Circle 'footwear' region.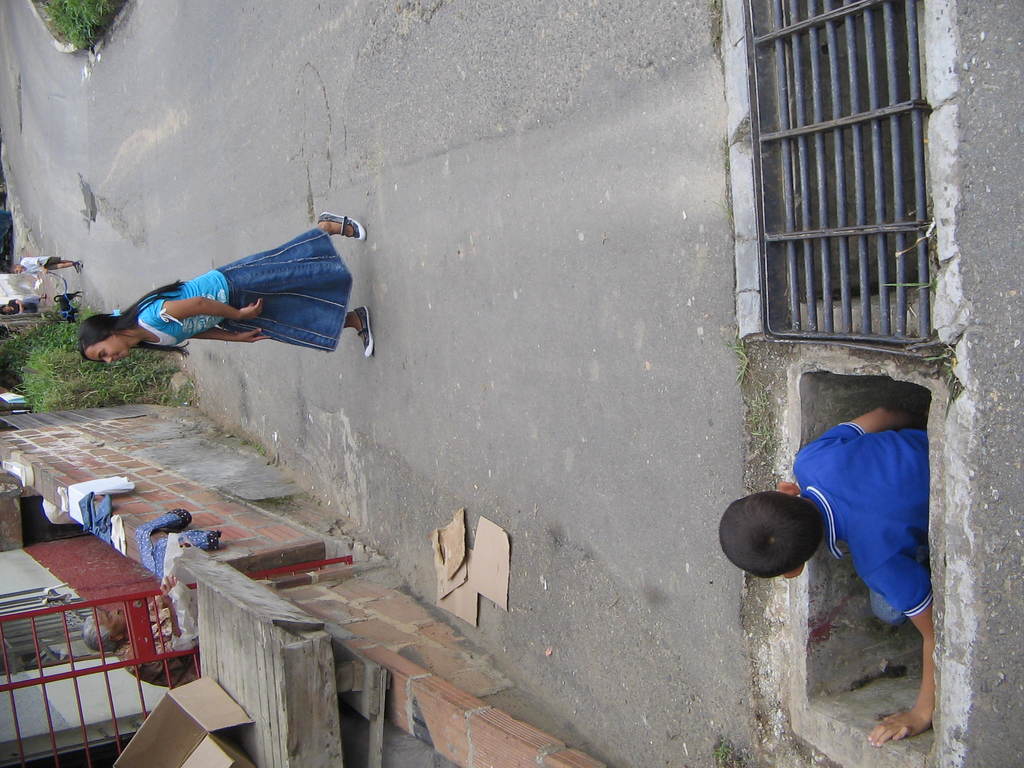
Region: pyautogui.locateOnScreen(353, 307, 372, 360).
